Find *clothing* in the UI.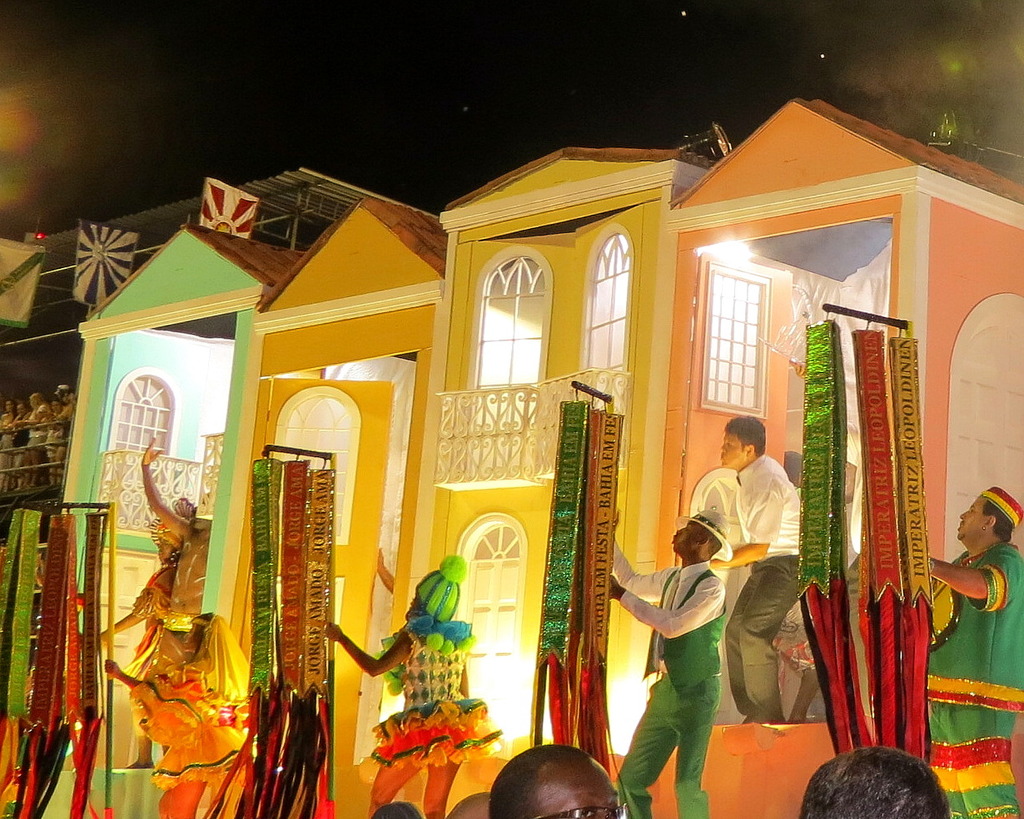
UI element at select_region(381, 619, 507, 772).
